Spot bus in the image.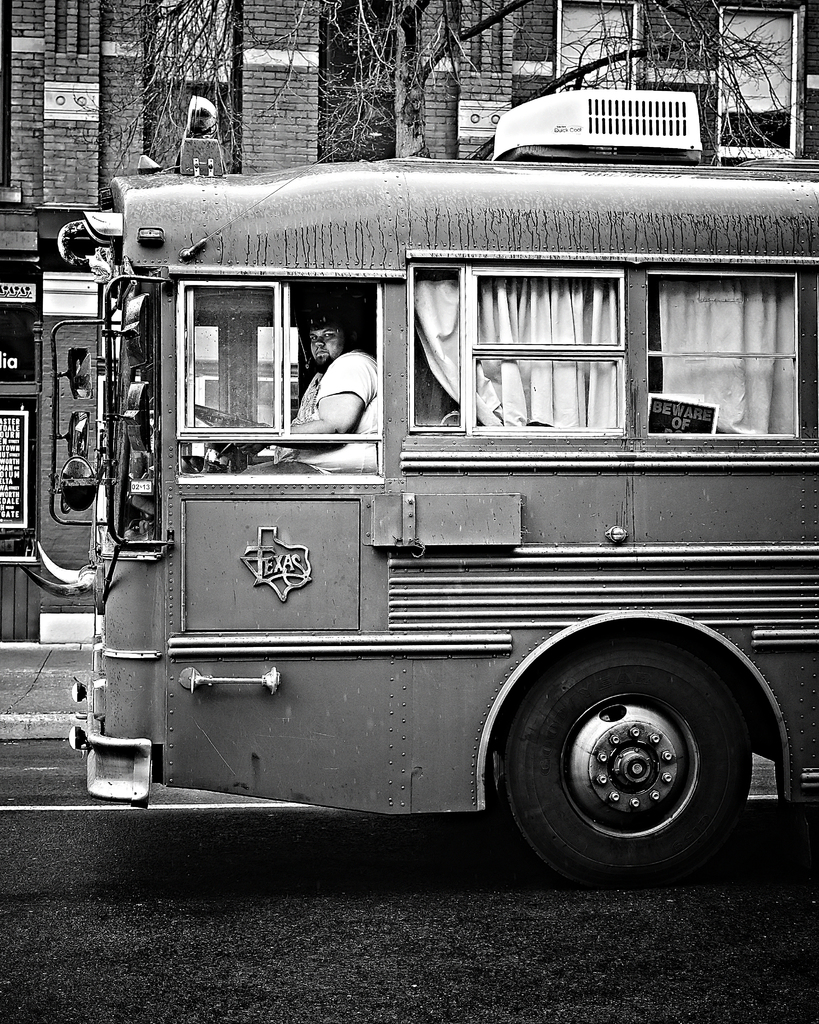
bus found at 15 93 818 889.
